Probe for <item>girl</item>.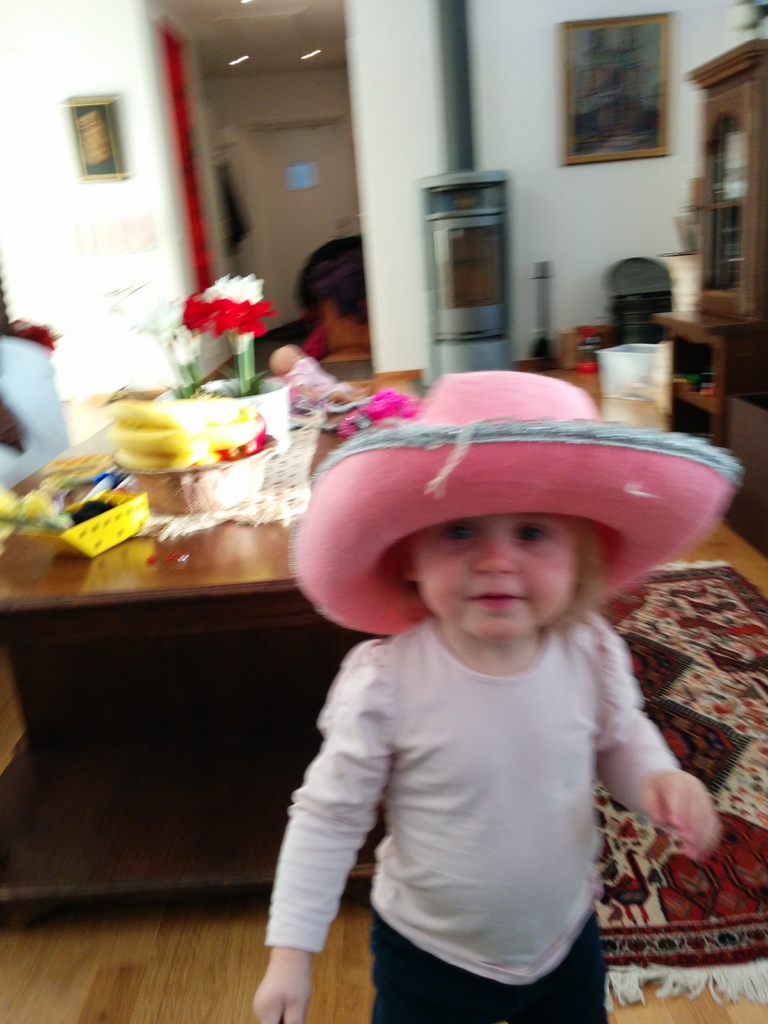
Probe result: x1=248, y1=373, x2=721, y2=1023.
